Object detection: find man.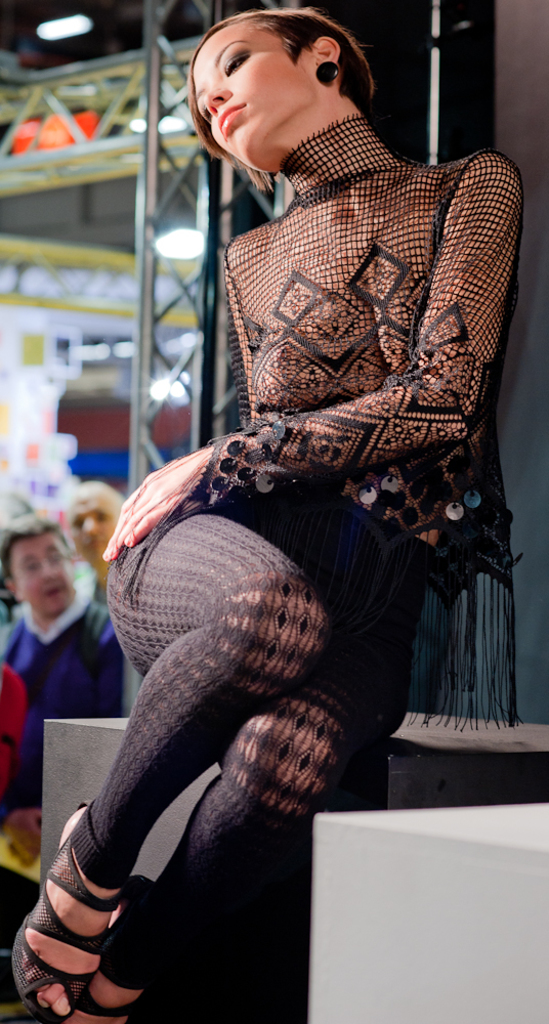
[0,512,125,840].
